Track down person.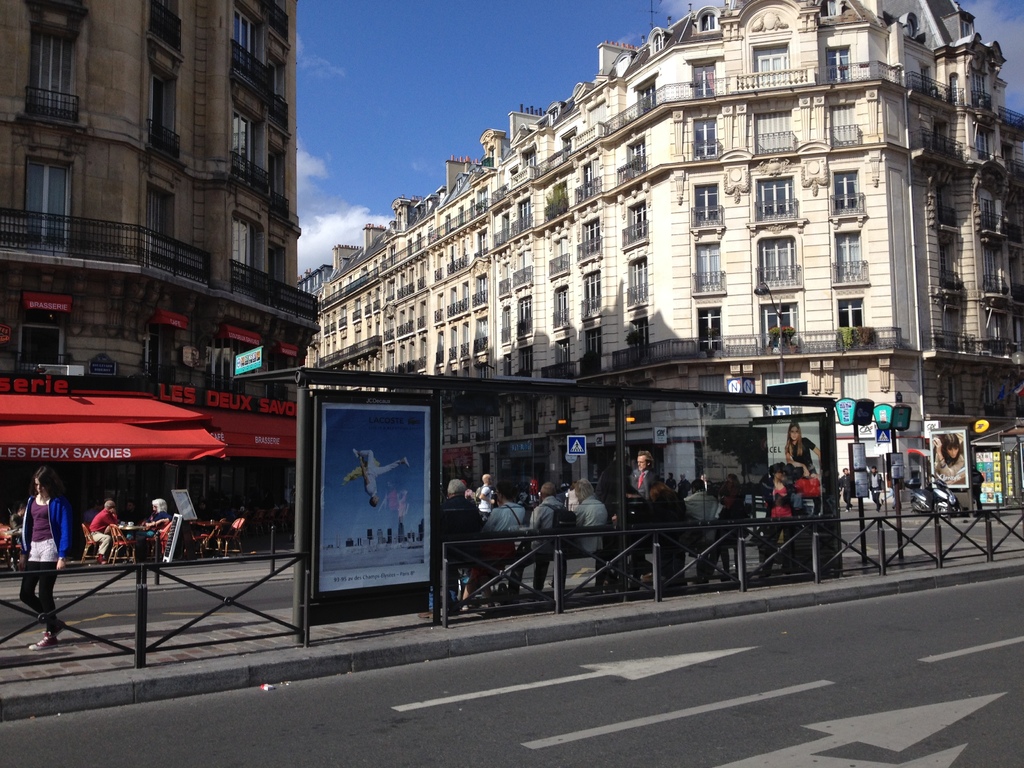
Tracked to (85,497,113,563).
